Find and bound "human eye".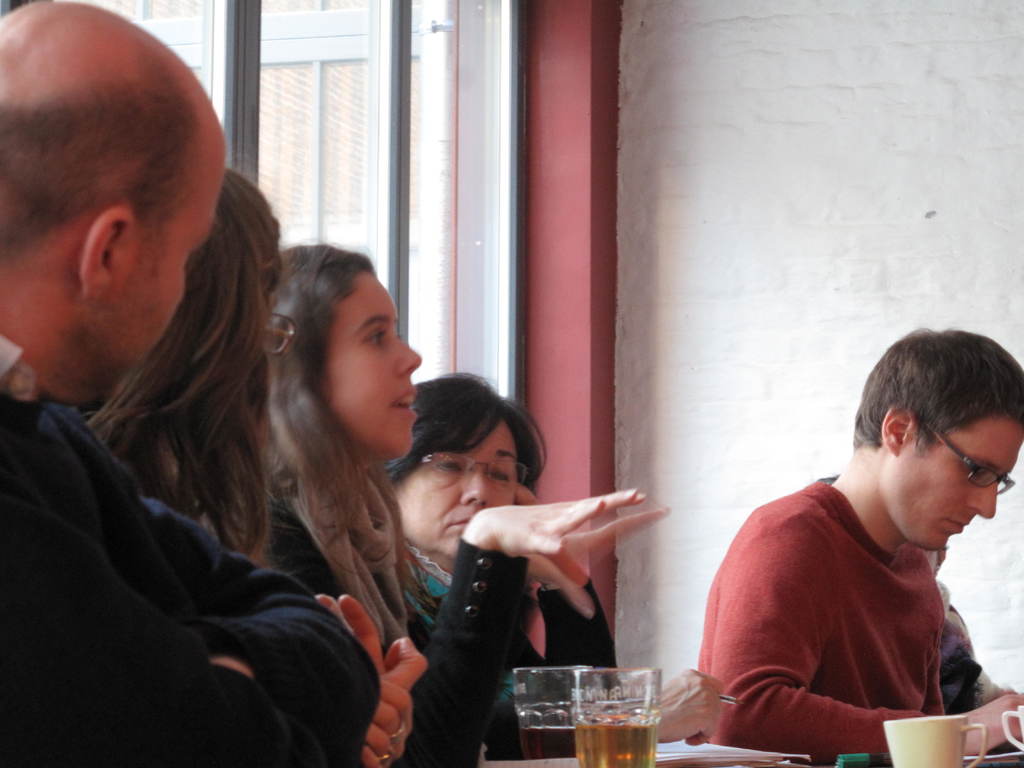
Bound: (left=435, top=455, right=463, bottom=472).
